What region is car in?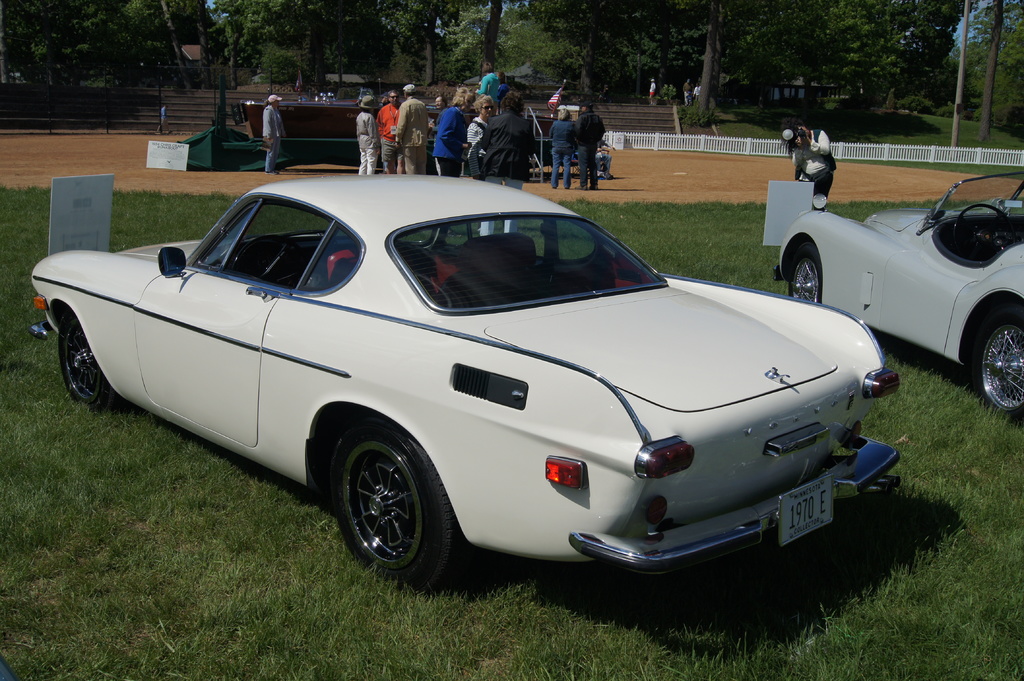
locate(28, 173, 901, 598).
